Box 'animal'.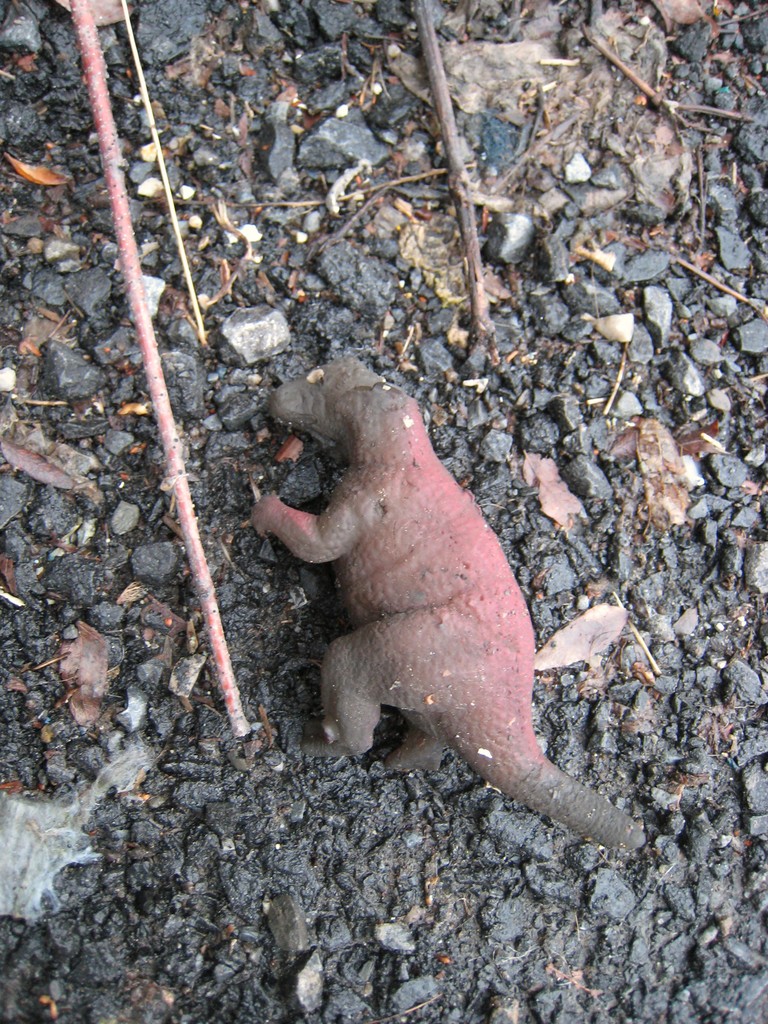
<box>250,362,642,841</box>.
